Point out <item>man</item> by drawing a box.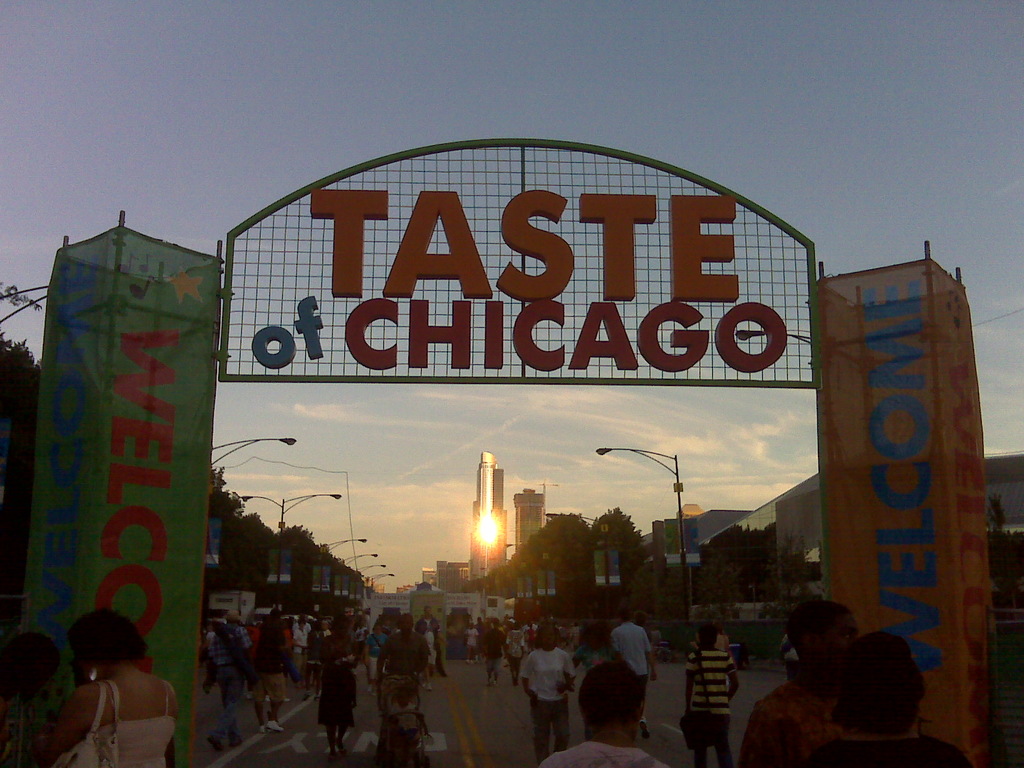
505:620:530:682.
